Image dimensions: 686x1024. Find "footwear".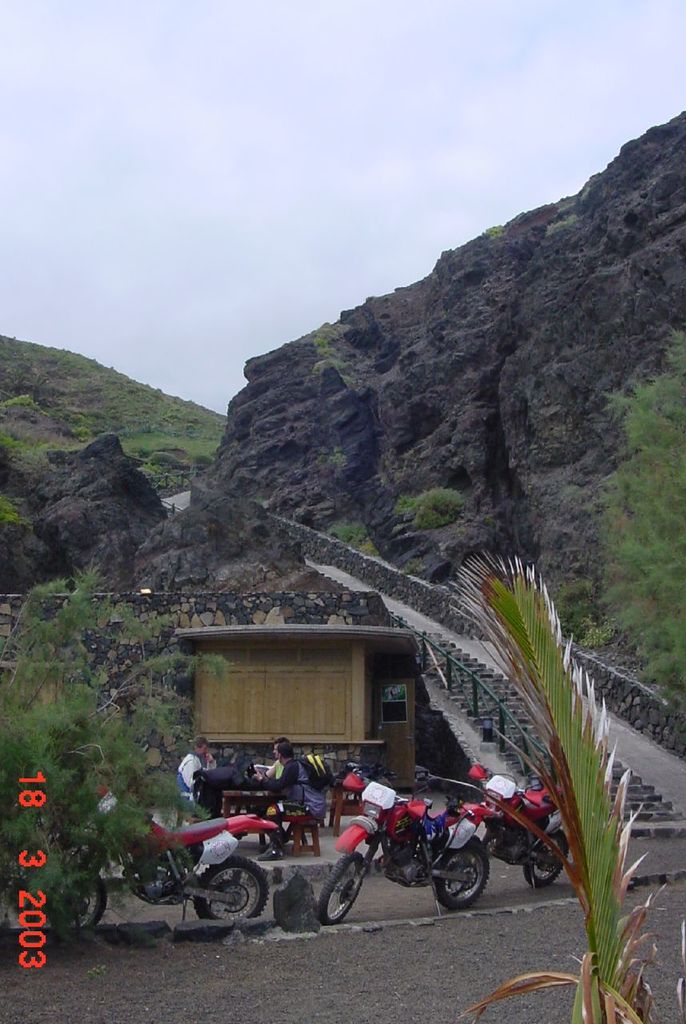
left=274, top=827, right=290, bottom=845.
